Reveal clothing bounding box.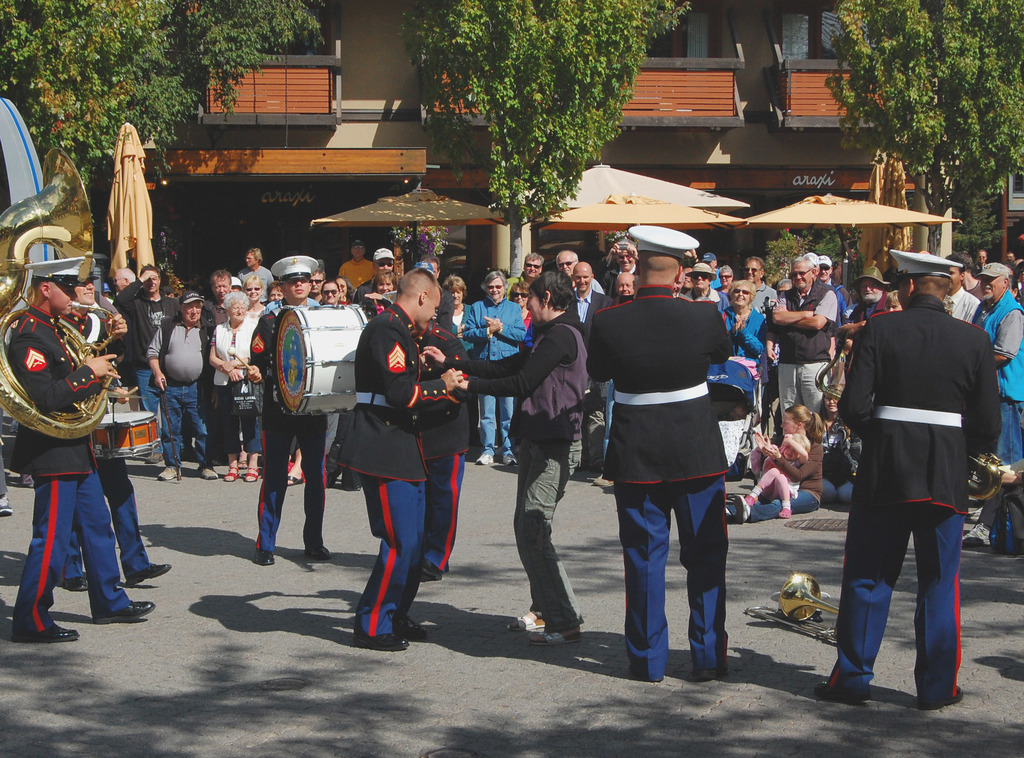
Revealed: box(340, 263, 371, 289).
